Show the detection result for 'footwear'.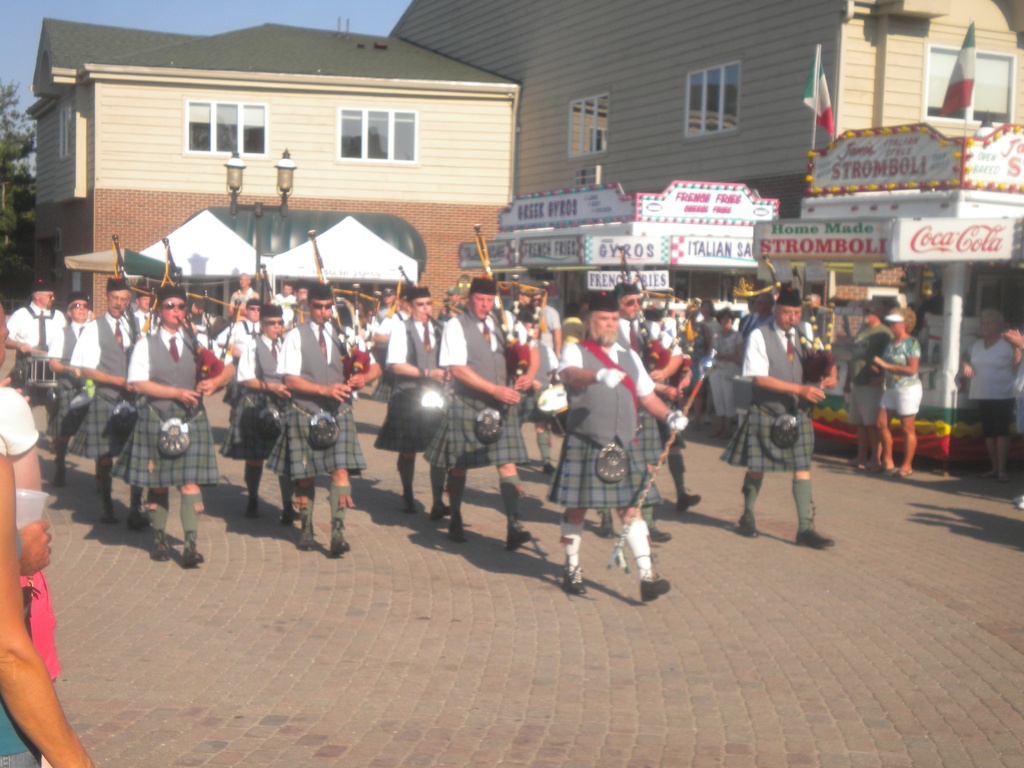
[x1=737, y1=516, x2=762, y2=538].
